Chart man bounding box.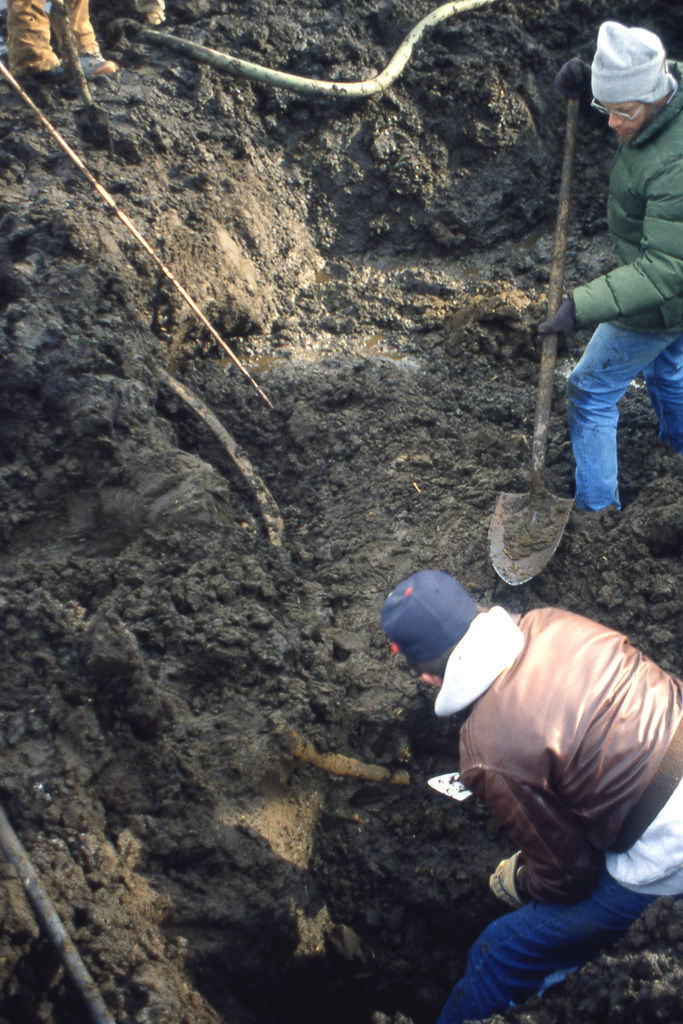
Charted: detection(538, 27, 682, 525).
